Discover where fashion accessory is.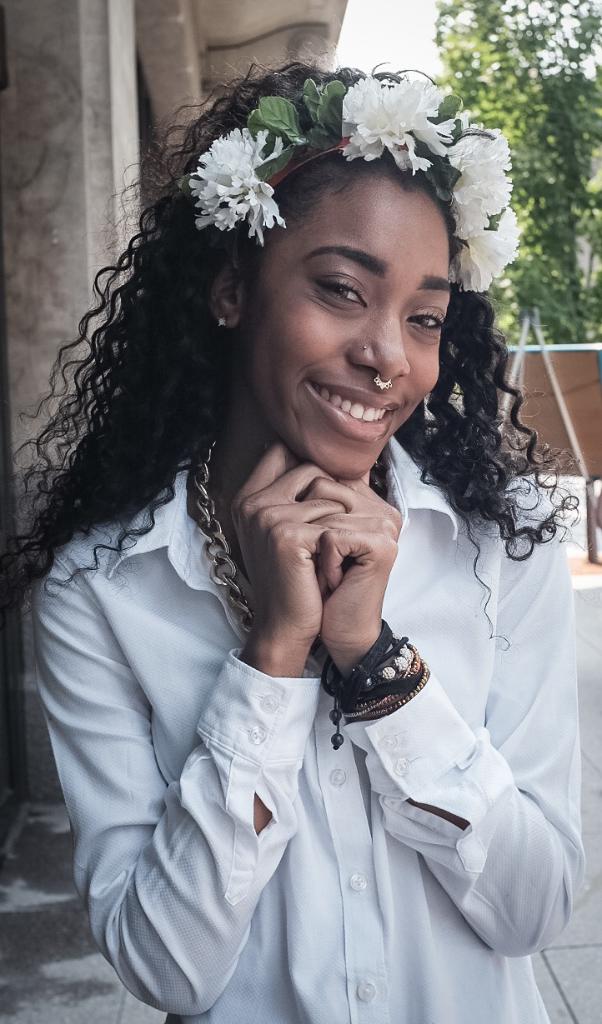
Discovered at (186,64,523,301).
